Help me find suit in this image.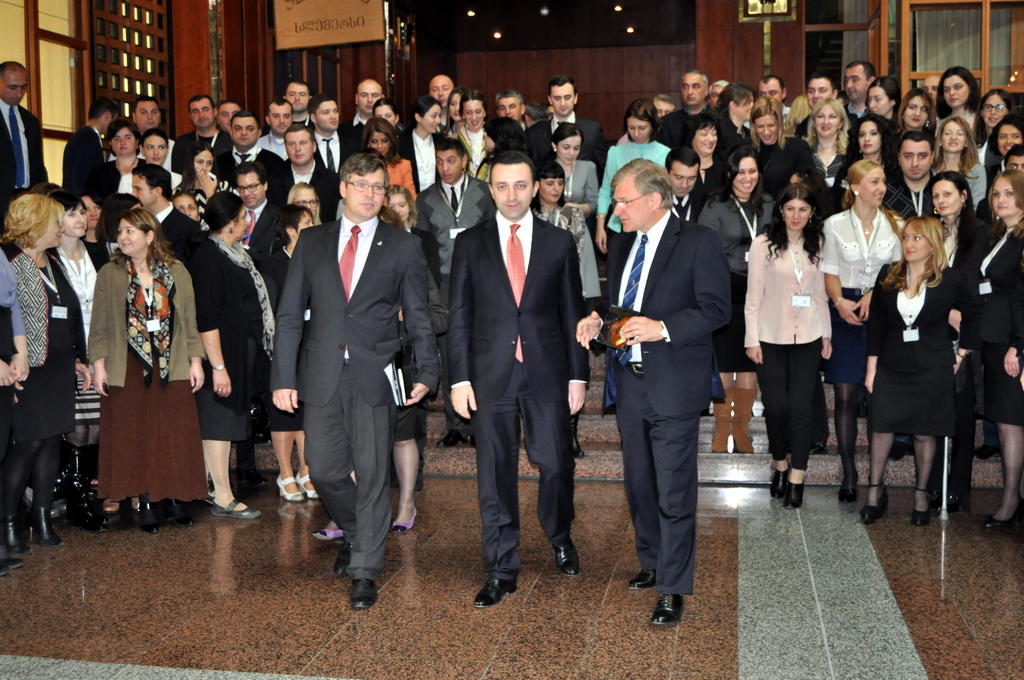
Found it: x1=49, y1=238, x2=113, y2=359.
